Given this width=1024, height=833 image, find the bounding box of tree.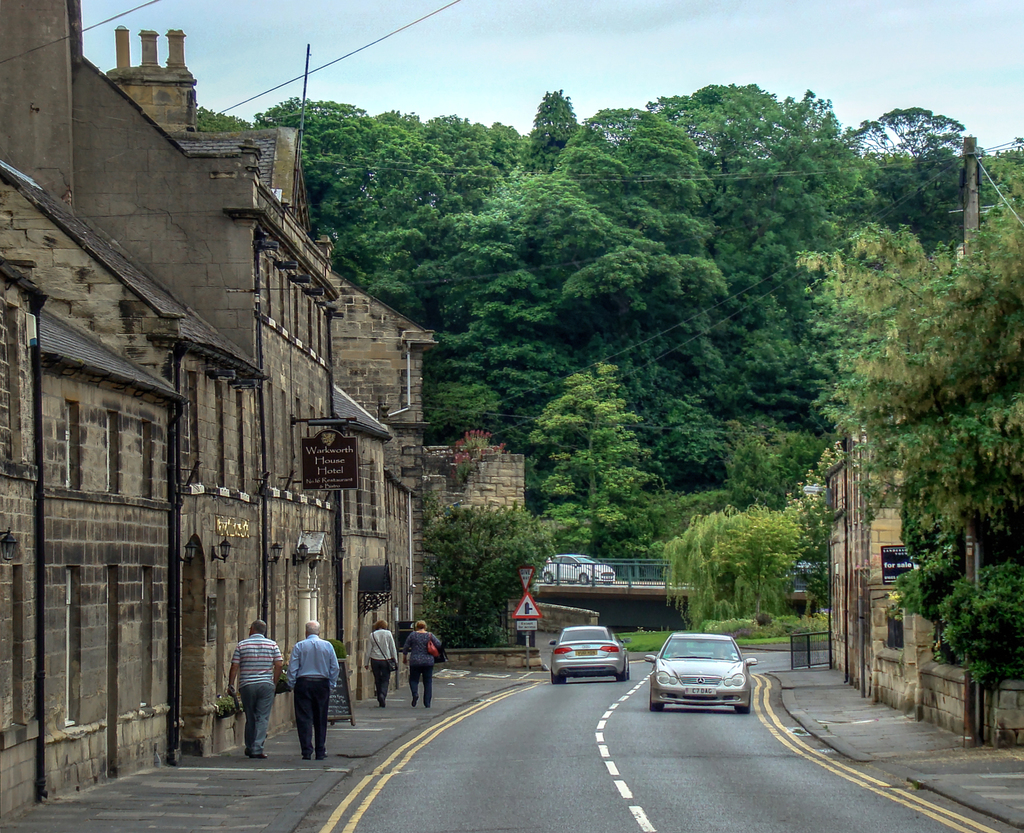
{"left": 185, "top": 102, "right": 246, "bottom": 130}.
